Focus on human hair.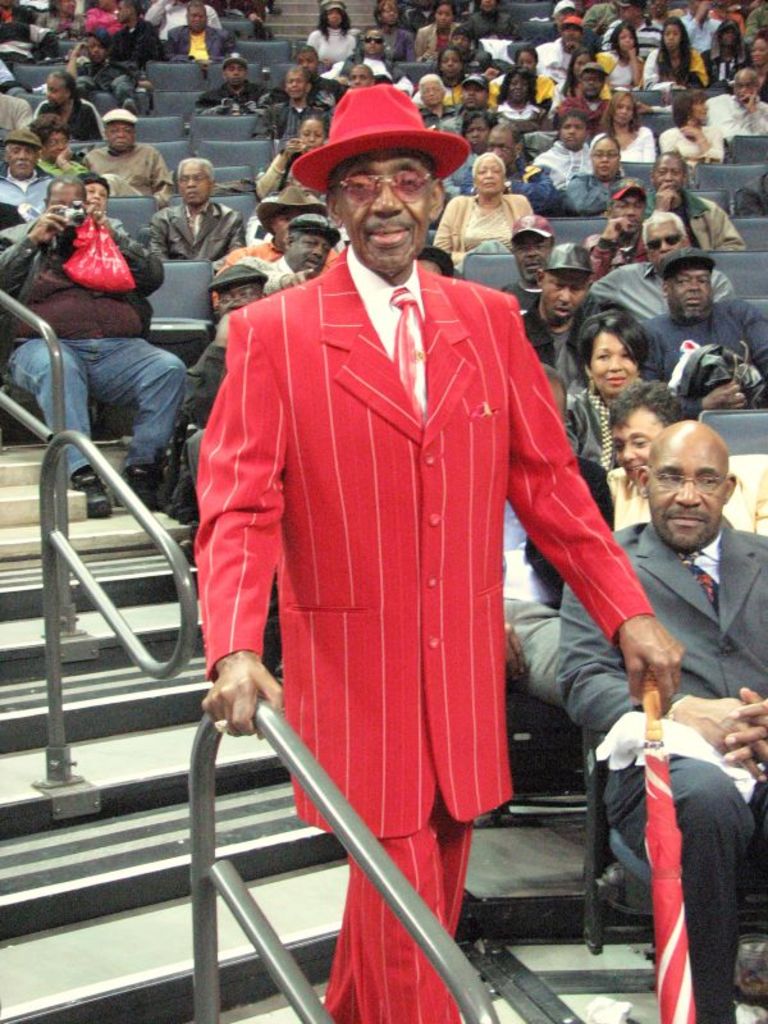
Focused at bbox(488, 116, 524, 150).
